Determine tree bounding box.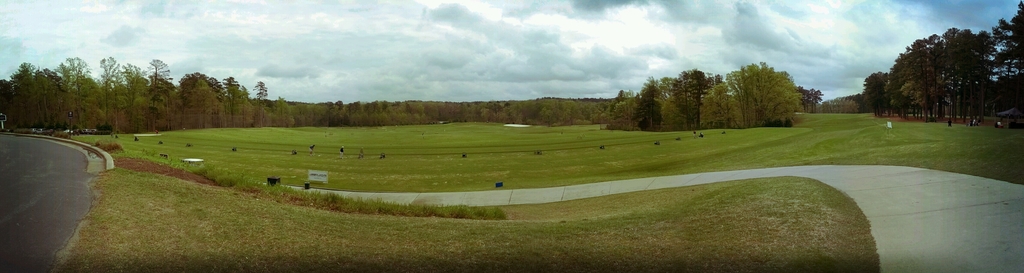
Determined: [x1=899, y1=36, x2=945, y2=117].
